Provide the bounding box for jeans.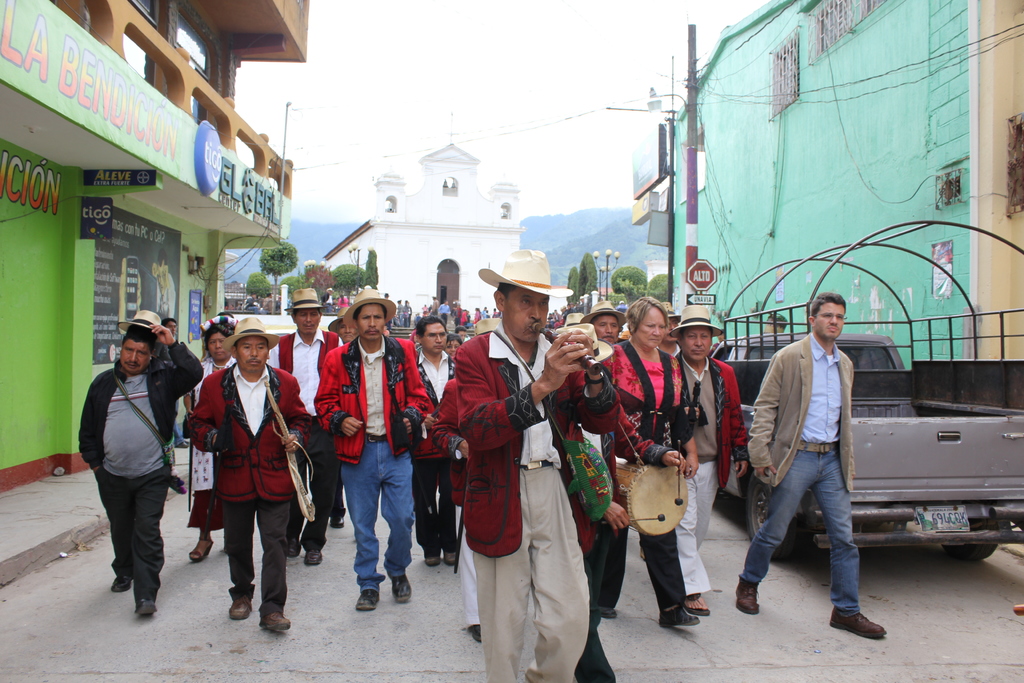
[x1=415, y1=461, x2=464, y2=555].
